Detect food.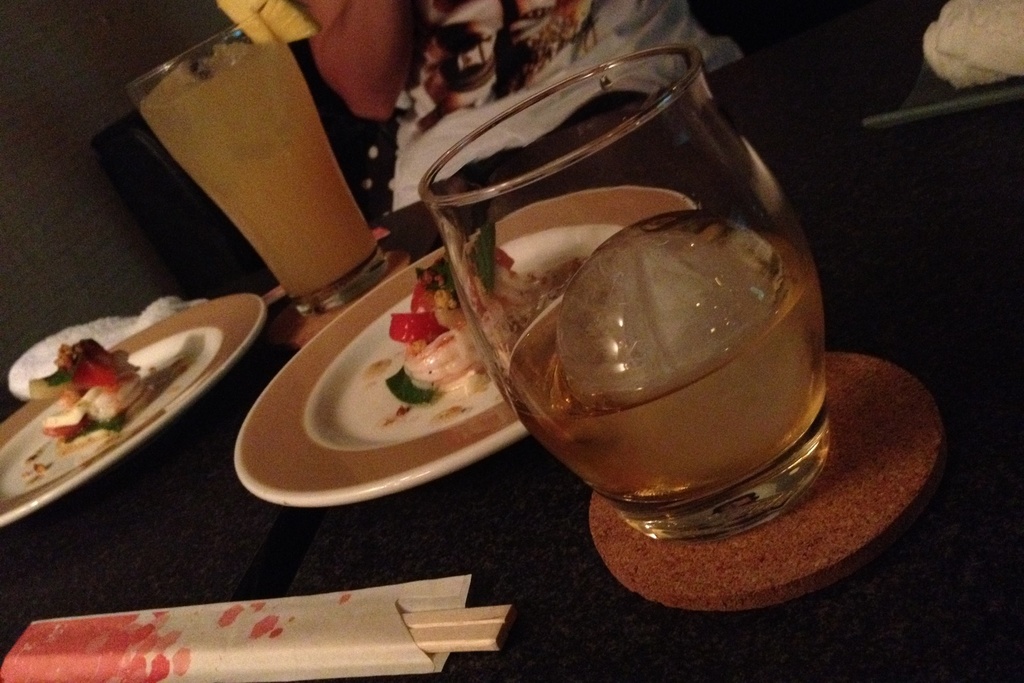
Detected at x1=469, y1=172, x2=851, y2=494.
